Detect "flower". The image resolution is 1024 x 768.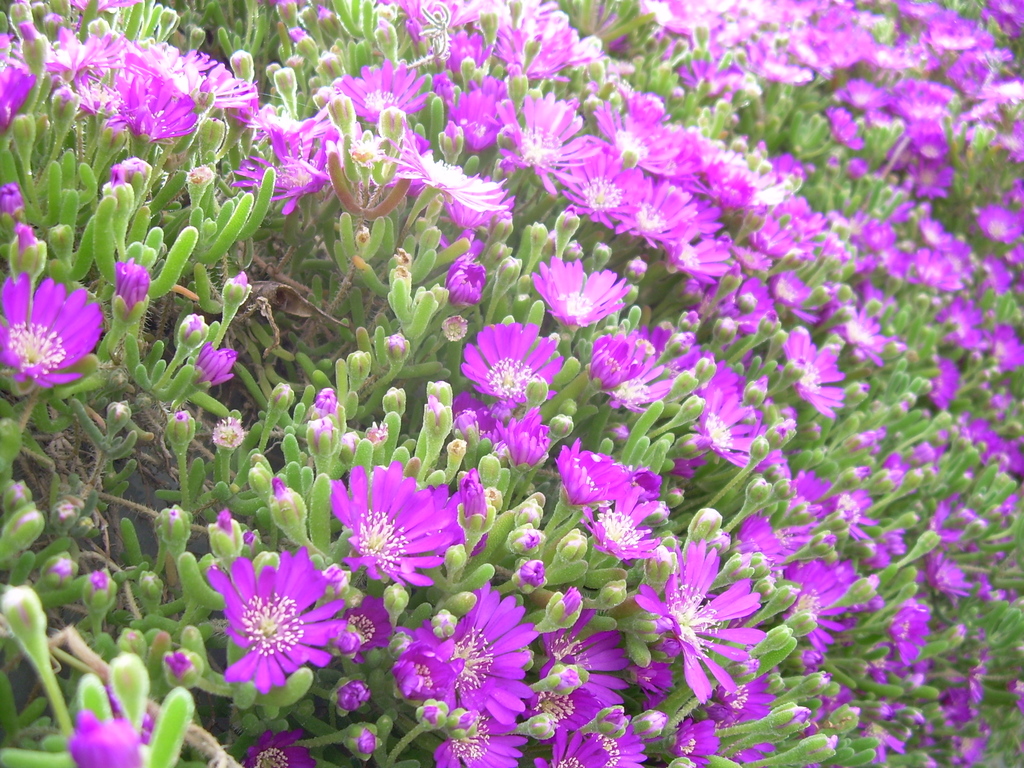
bbox(857, 719, 908, 766).
